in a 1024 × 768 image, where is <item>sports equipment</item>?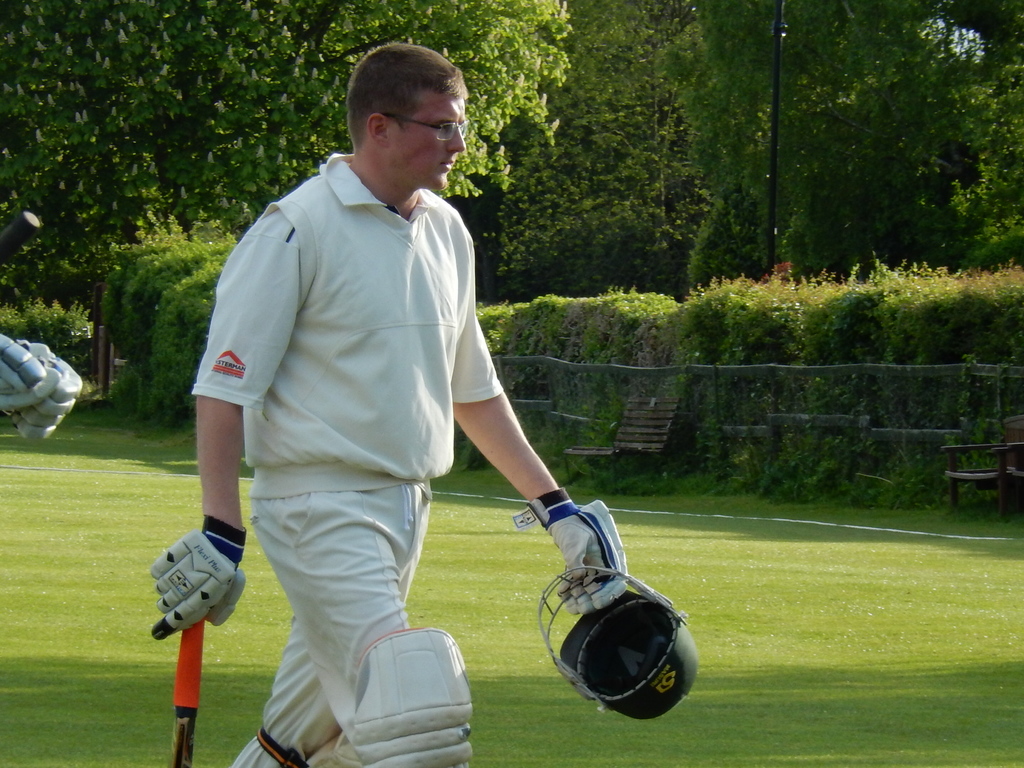
(x1=518, y1=488, x2=627, y2=614).
